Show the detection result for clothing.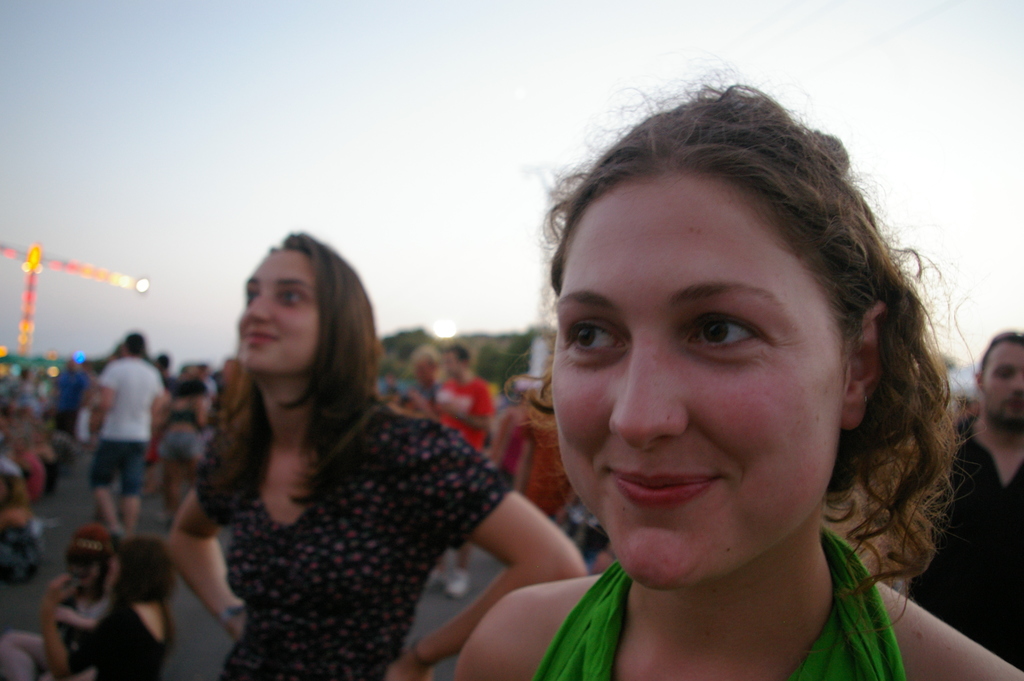
[x1=427, y1=371, x2=500, y2=446].
